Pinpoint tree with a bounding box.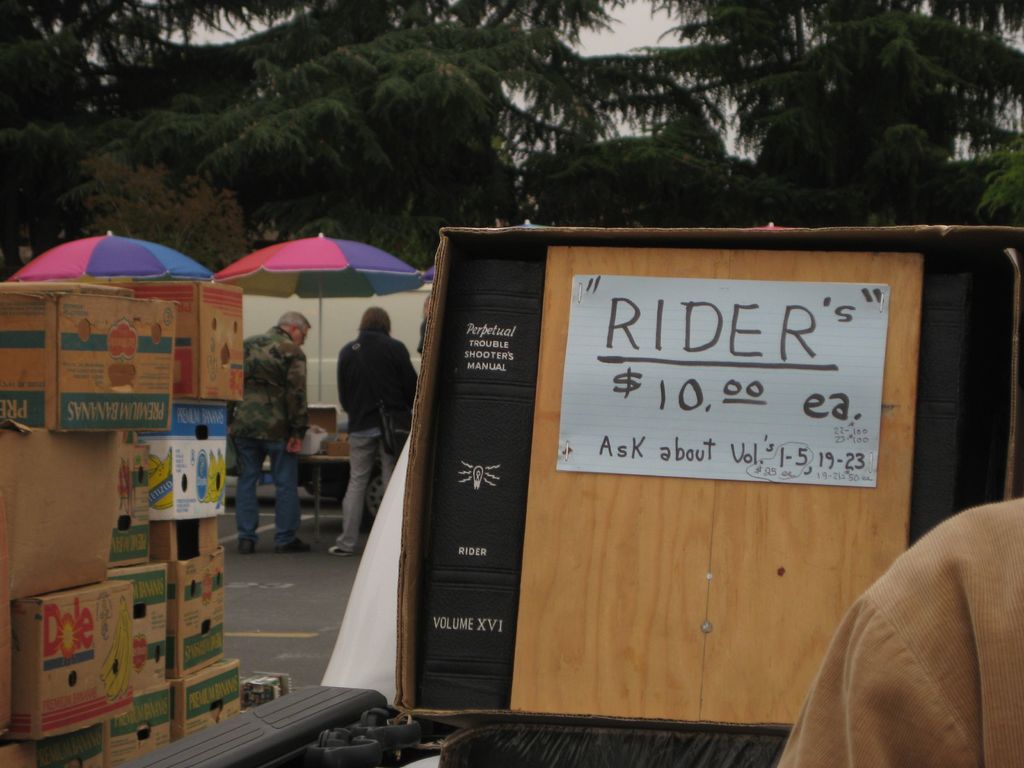
{"left": 0, "top": 0, "right": 319, "bottom": 270}.
